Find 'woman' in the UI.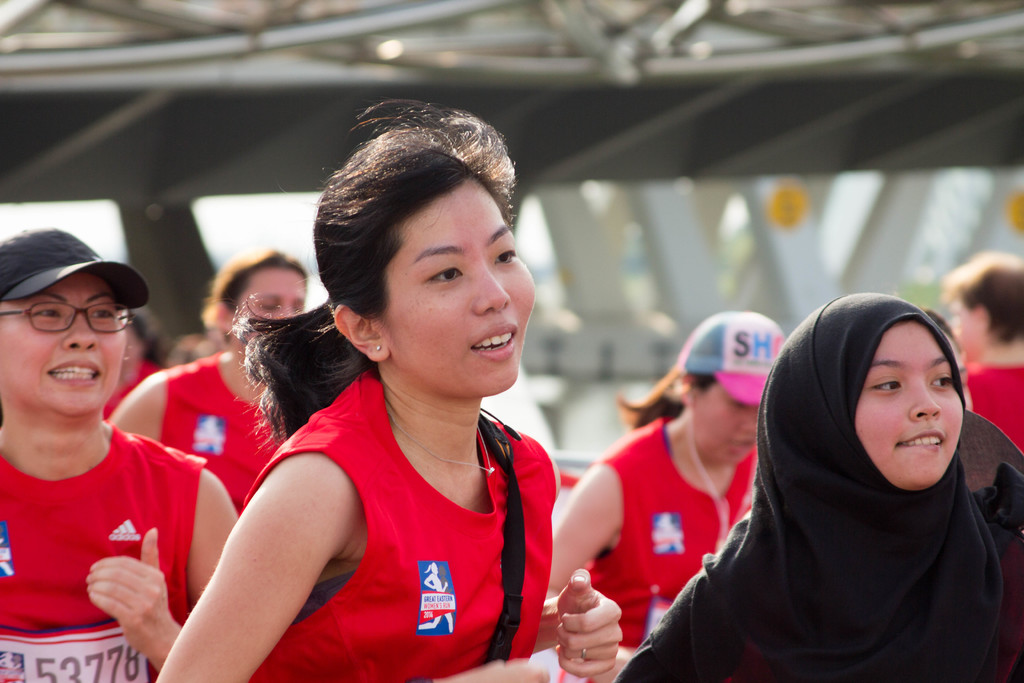
UI element at crop(543, 306, 788, 655).
